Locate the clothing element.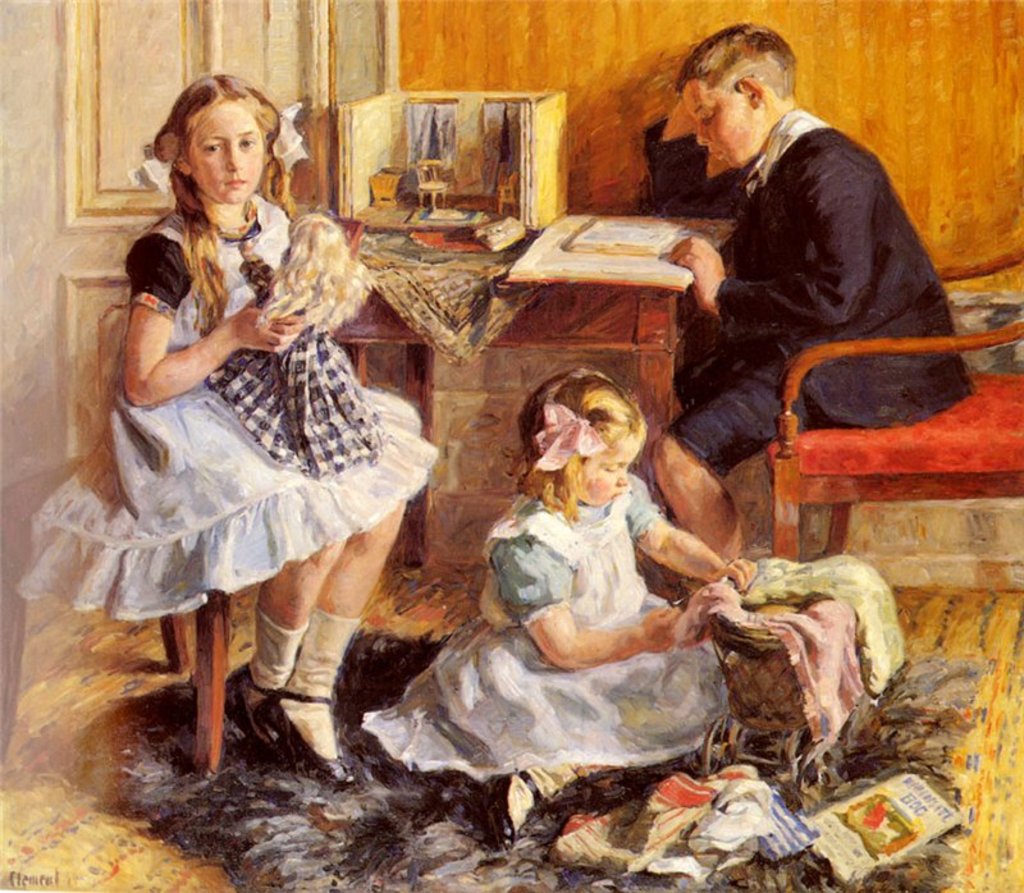
Element bbox: x1=351, y1=489, x2=756, y2=786.
